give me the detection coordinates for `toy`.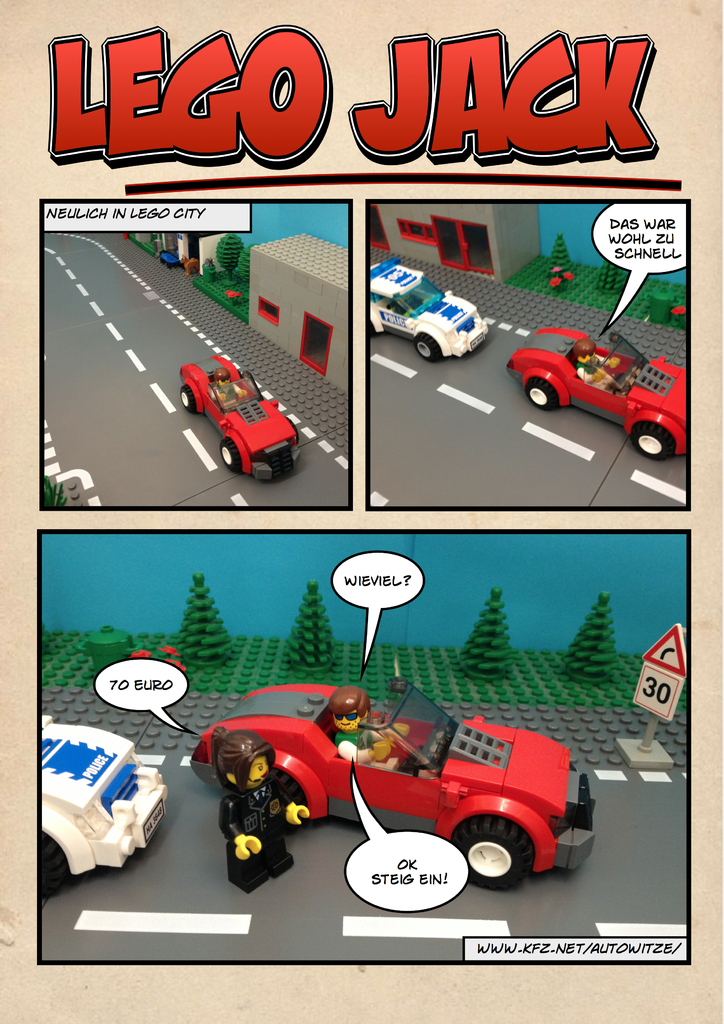
(173, 342, 299, 492).
